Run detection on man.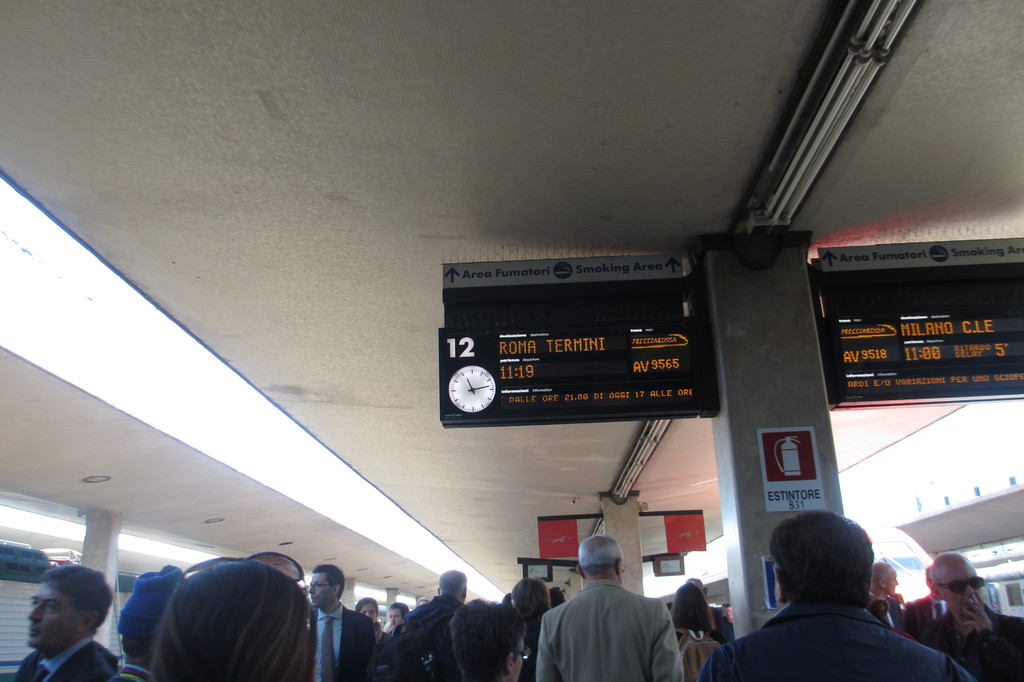
Result: [919, 548, 1023, 681].
